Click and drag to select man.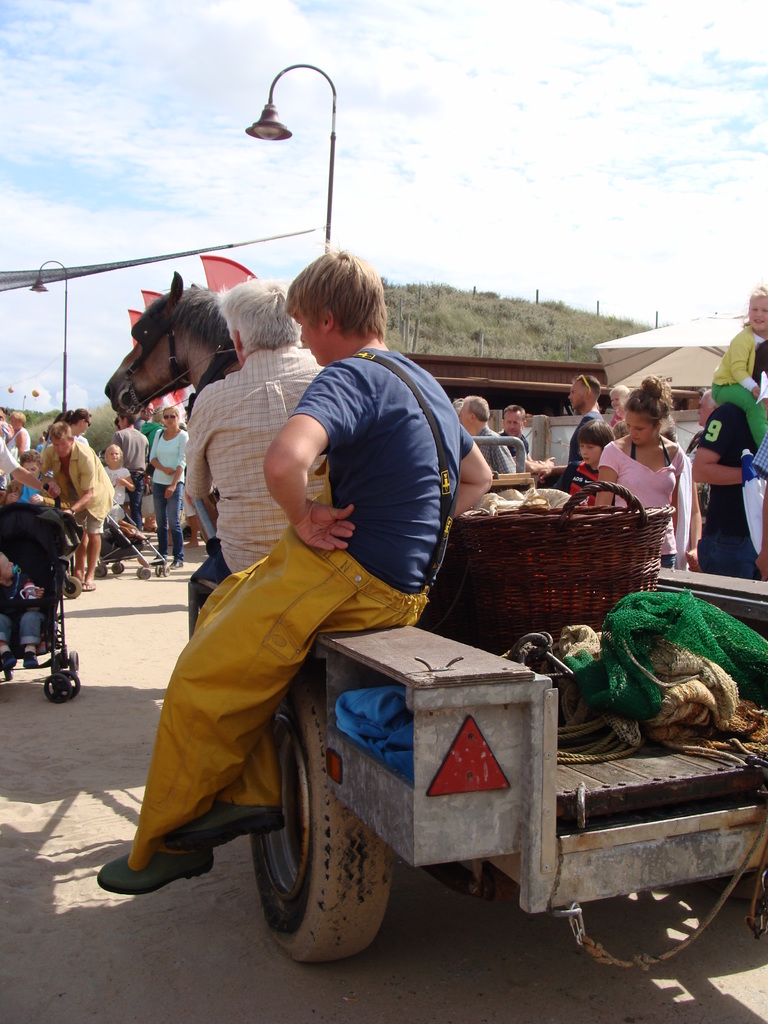
Selection: Rect(41, 417, 119, 601).
